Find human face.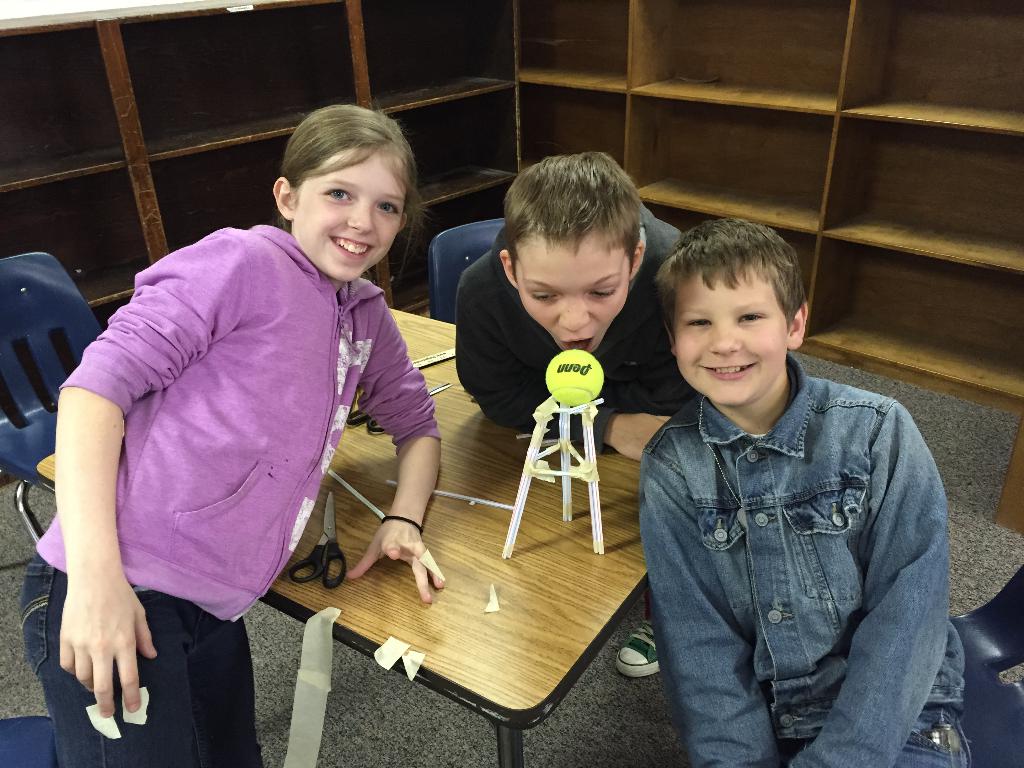
(x1=515, y1=246, x2=637, y2=352).
